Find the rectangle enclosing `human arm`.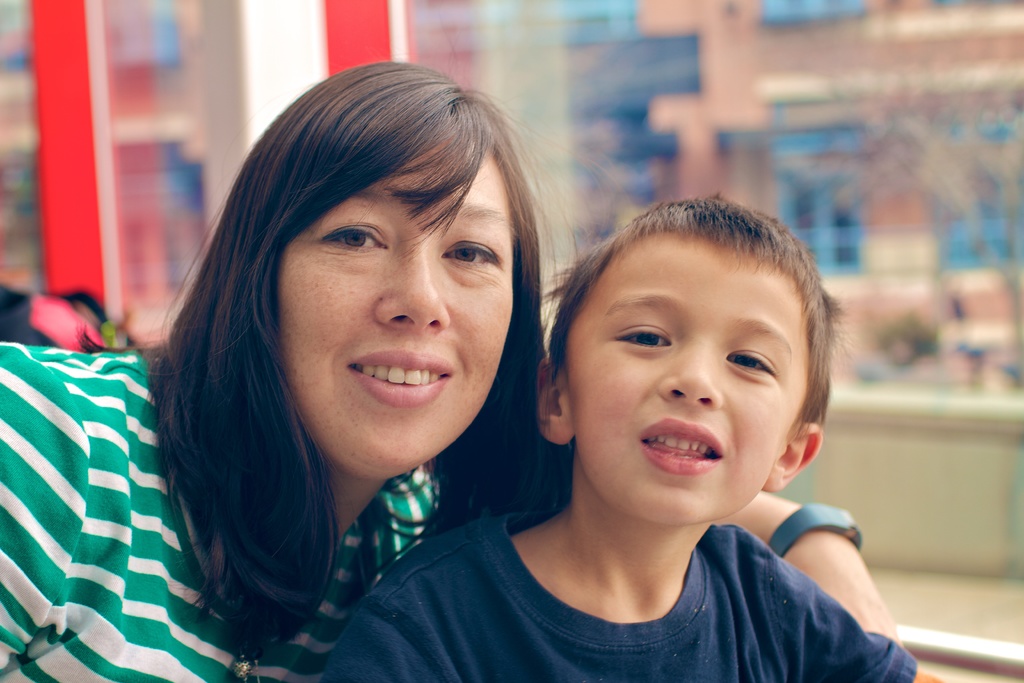
<bbox>0, 334, 100, 668</bbox>.
